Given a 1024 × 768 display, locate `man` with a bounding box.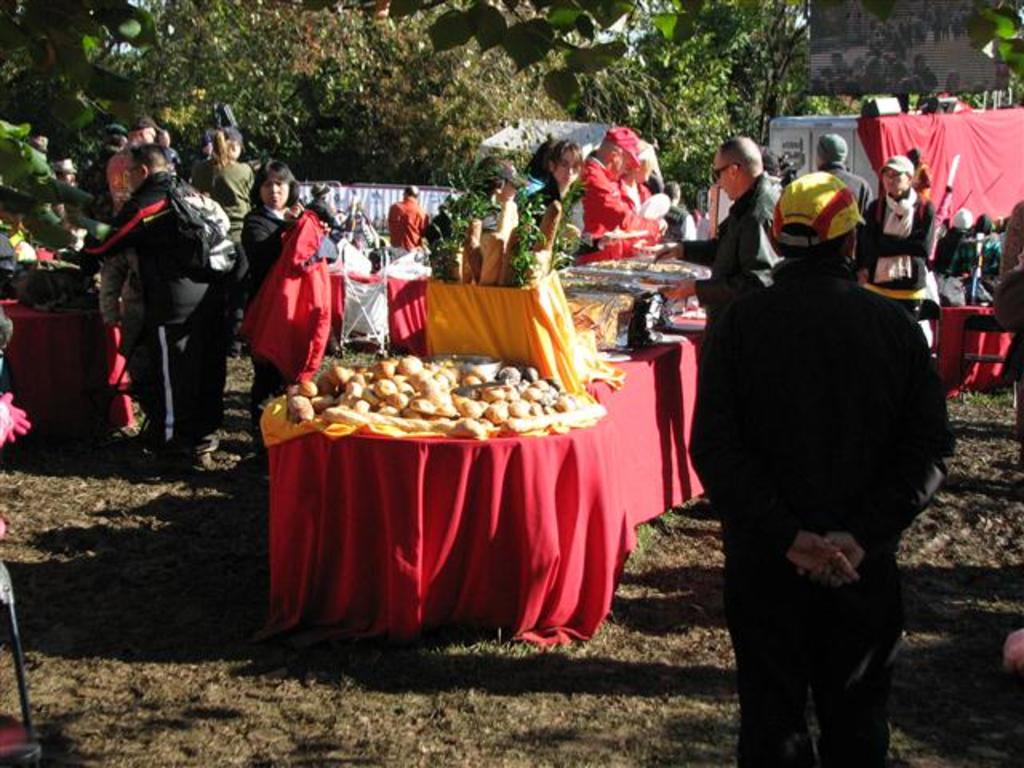
Located: 814,134,869,206.
